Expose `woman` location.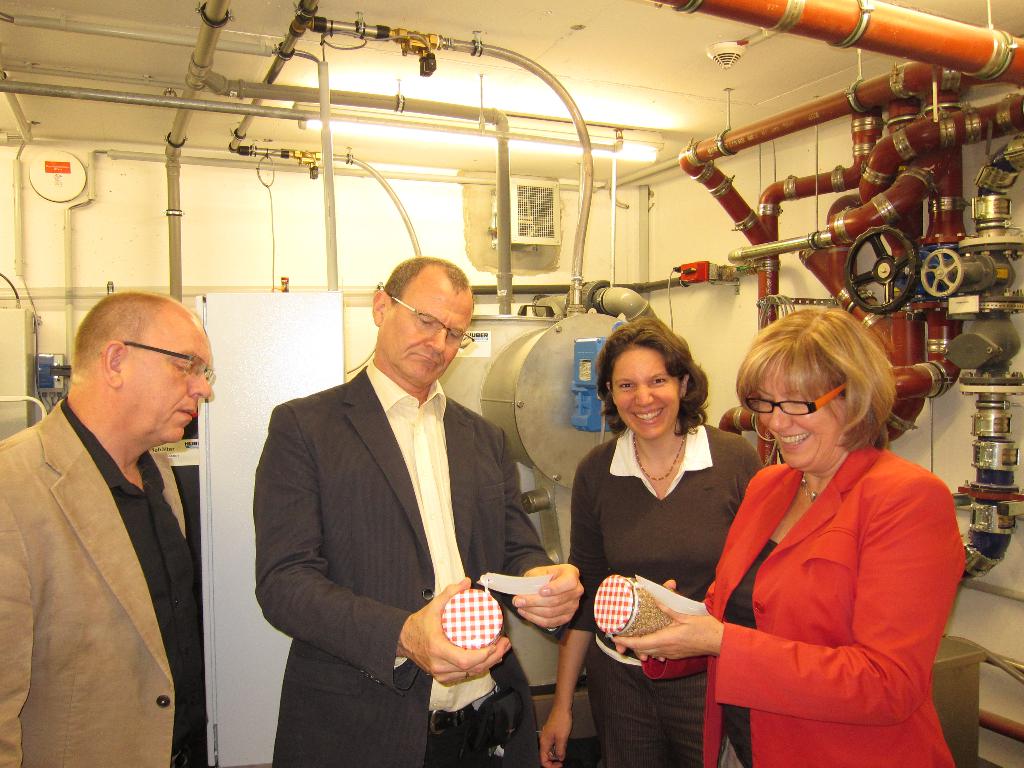
Exposed at (615,313,975,767).
